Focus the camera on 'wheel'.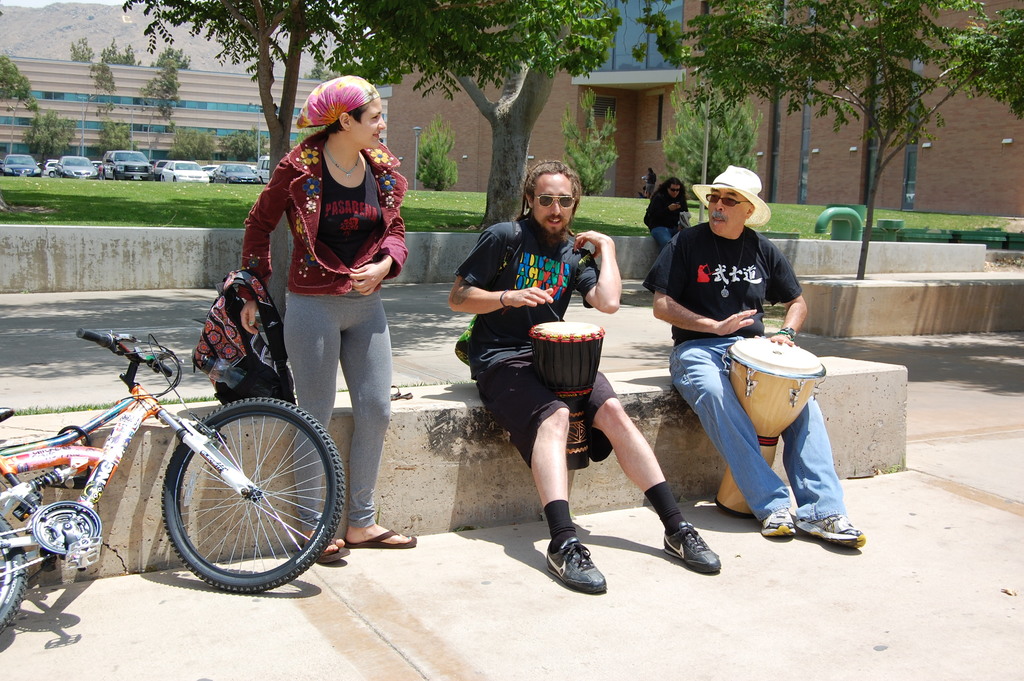
Focus region: bbox=[172, 177, 177, 182].
